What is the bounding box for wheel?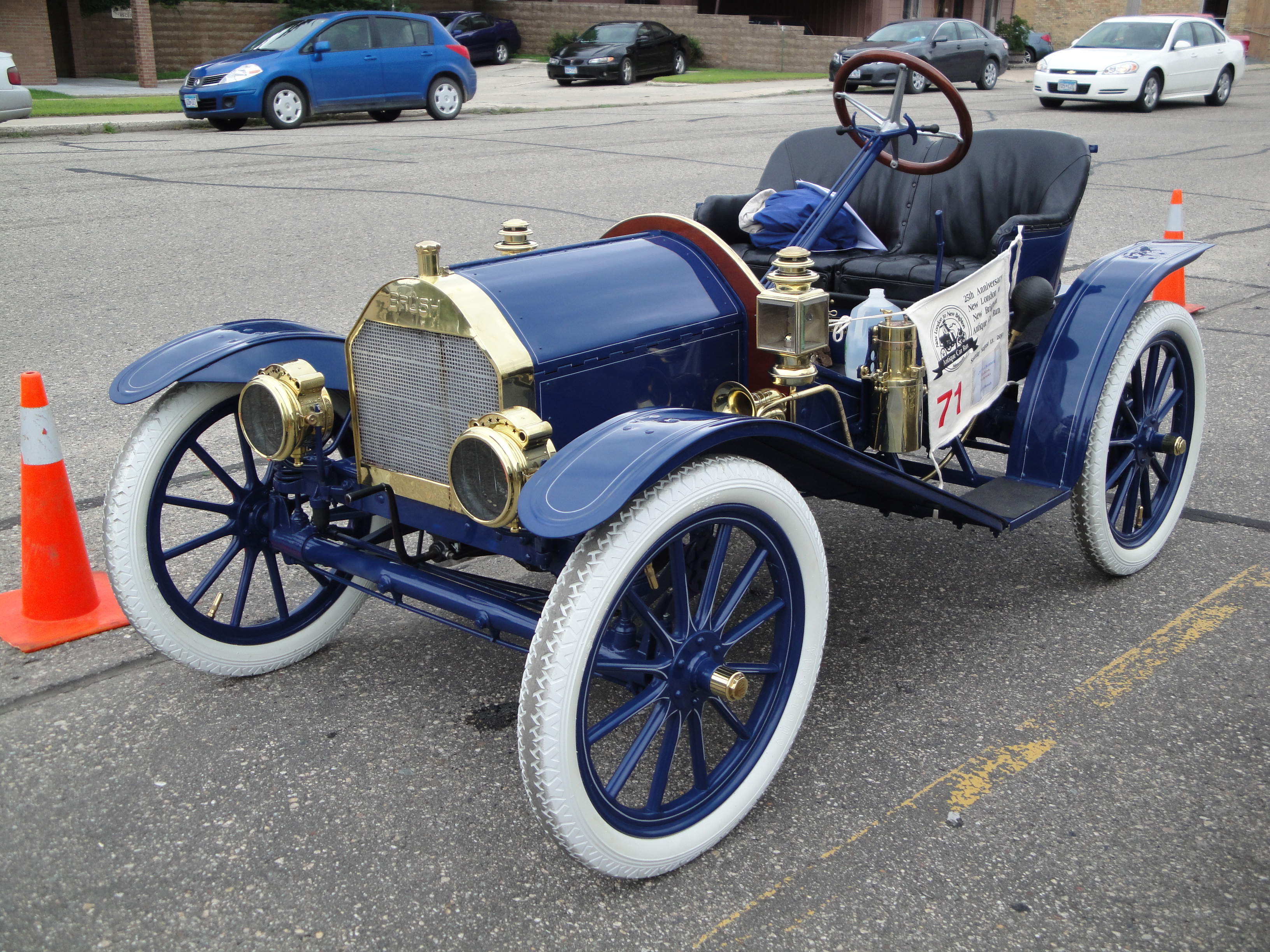
<box>329,32,334,37</box>.
